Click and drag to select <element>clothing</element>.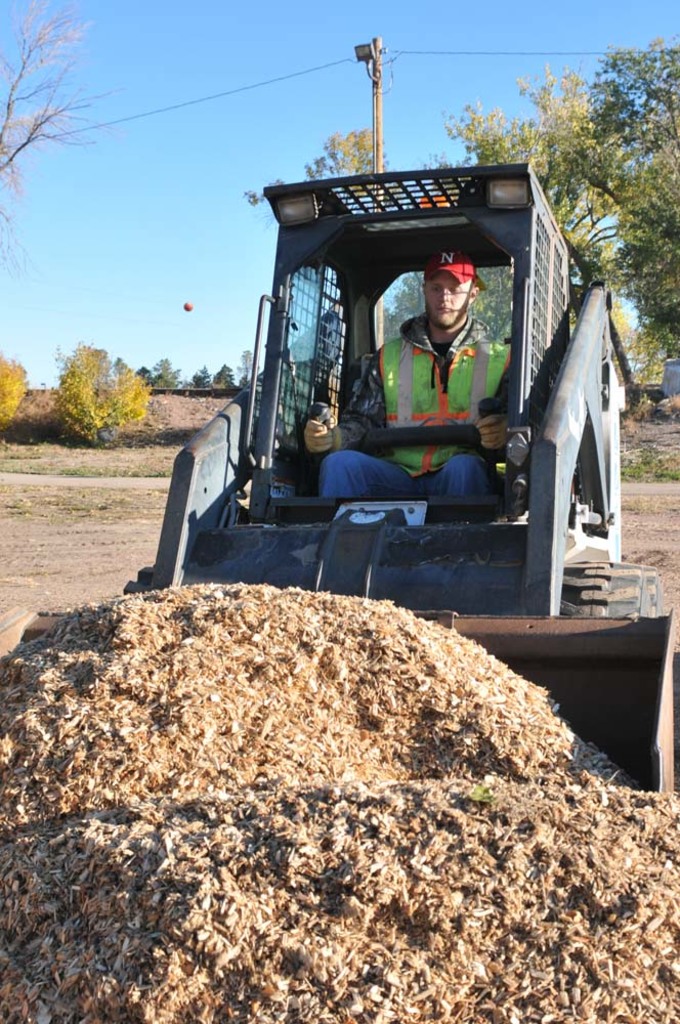
Selection: [382,266,532,452].
